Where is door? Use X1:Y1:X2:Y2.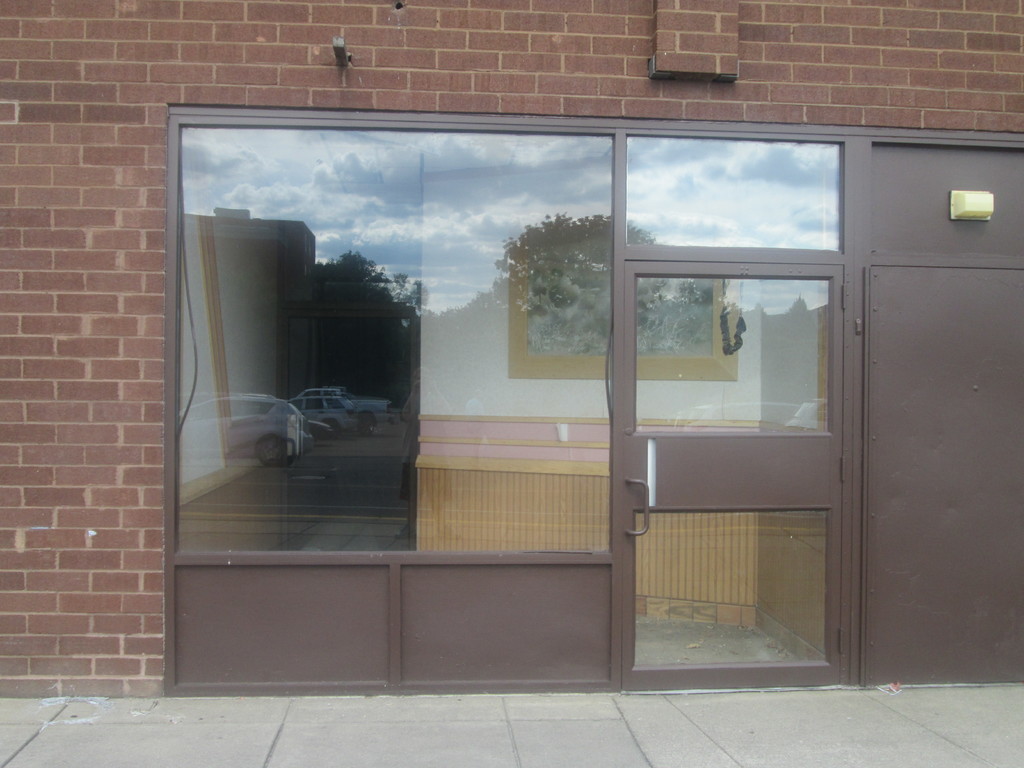
190:115:884:670.
